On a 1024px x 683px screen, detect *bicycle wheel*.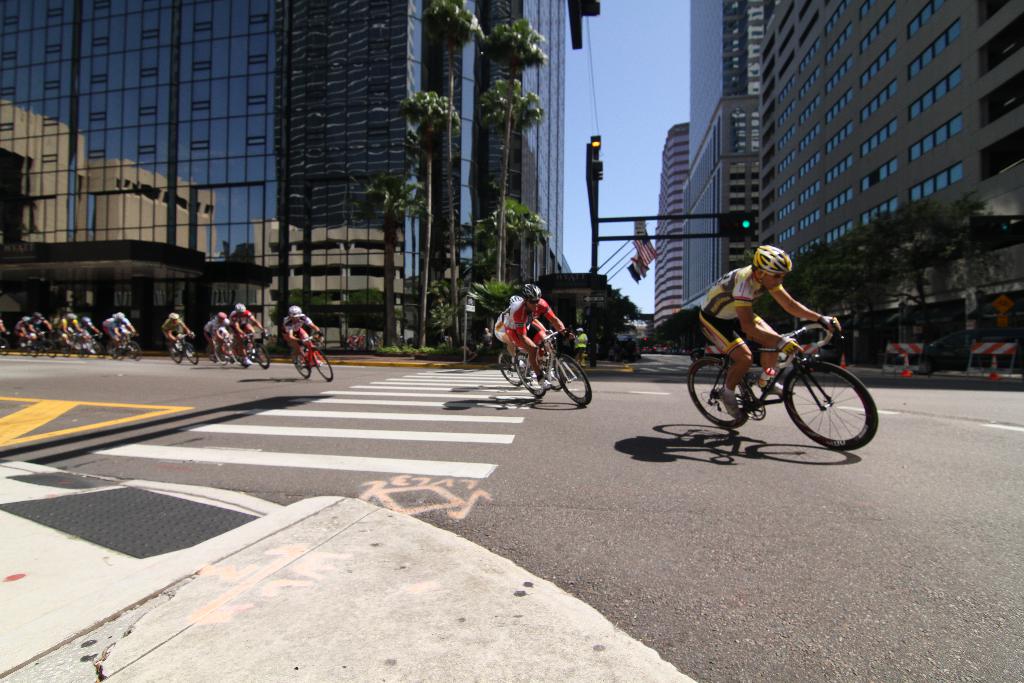
select_region(499, 345, 530, 384).
